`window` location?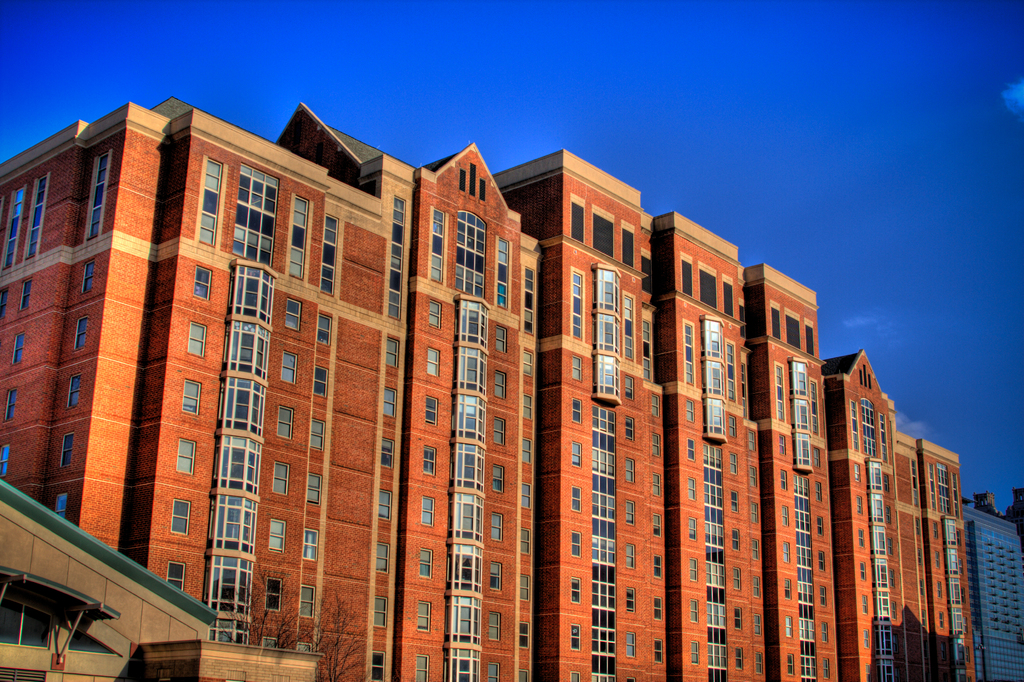
l=180, t=437, r=194, b=477
